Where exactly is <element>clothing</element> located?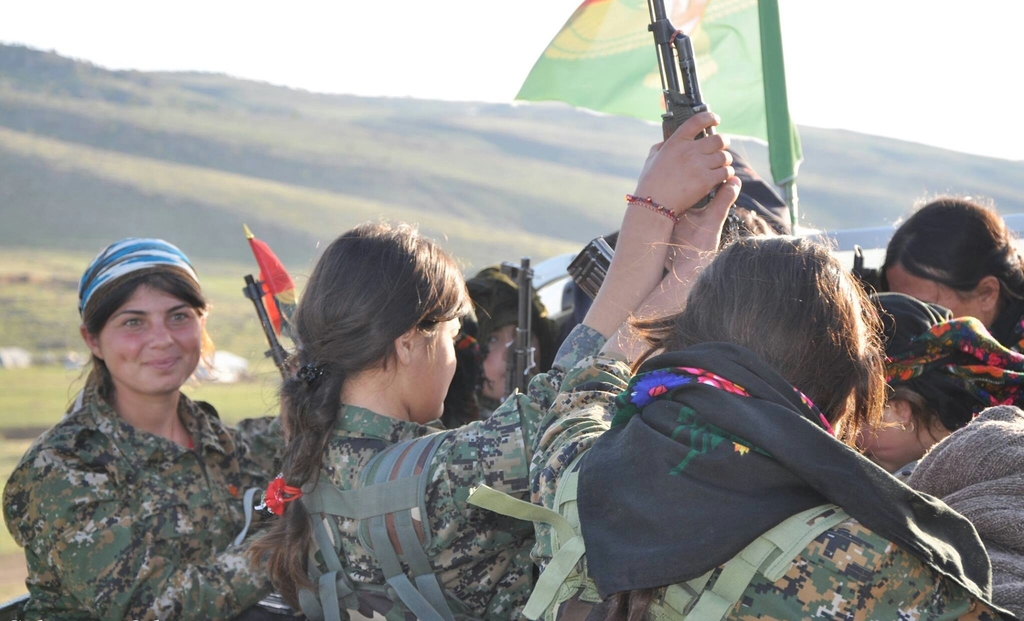
Its bounding box is (300, 322, 609, 620).
